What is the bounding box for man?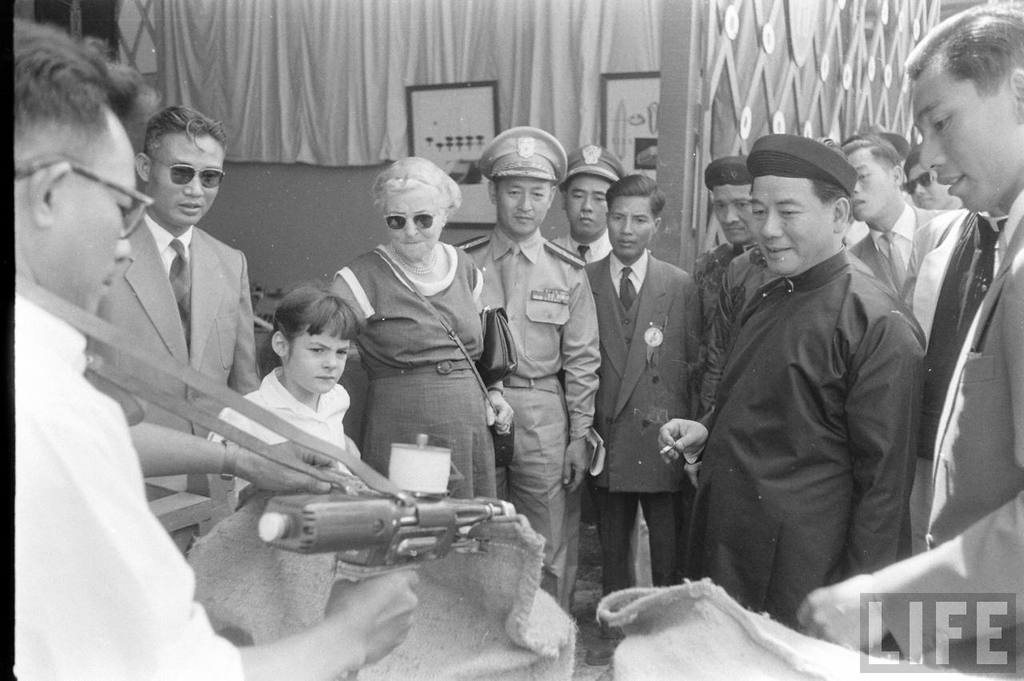
x1=582 y1=174 x2=696 y2=622.
